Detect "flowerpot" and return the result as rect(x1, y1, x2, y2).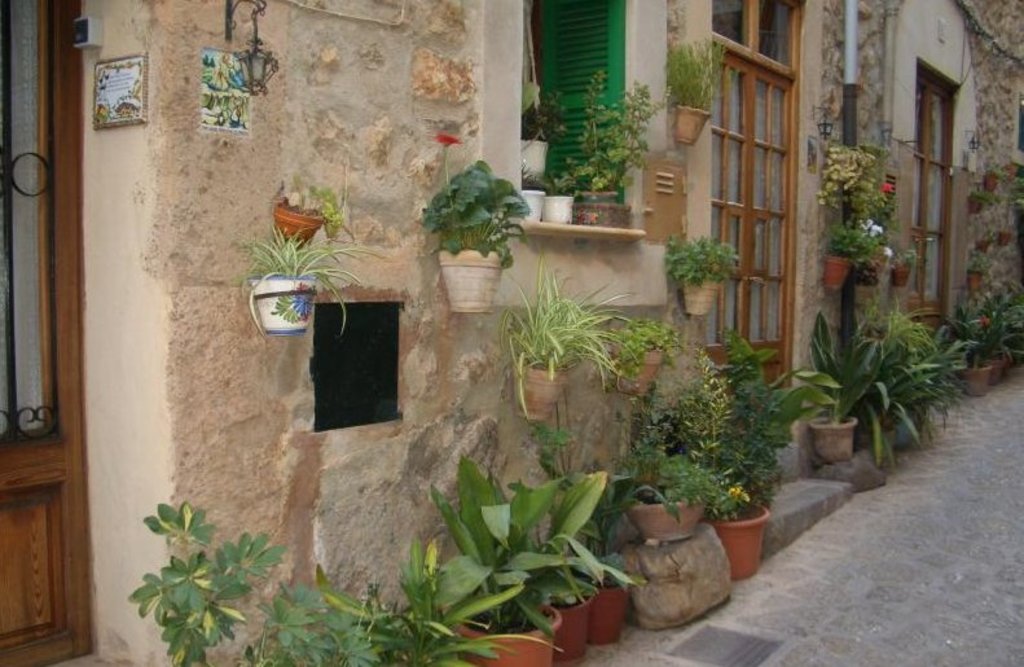
rect(436, 246, 505, 315).
